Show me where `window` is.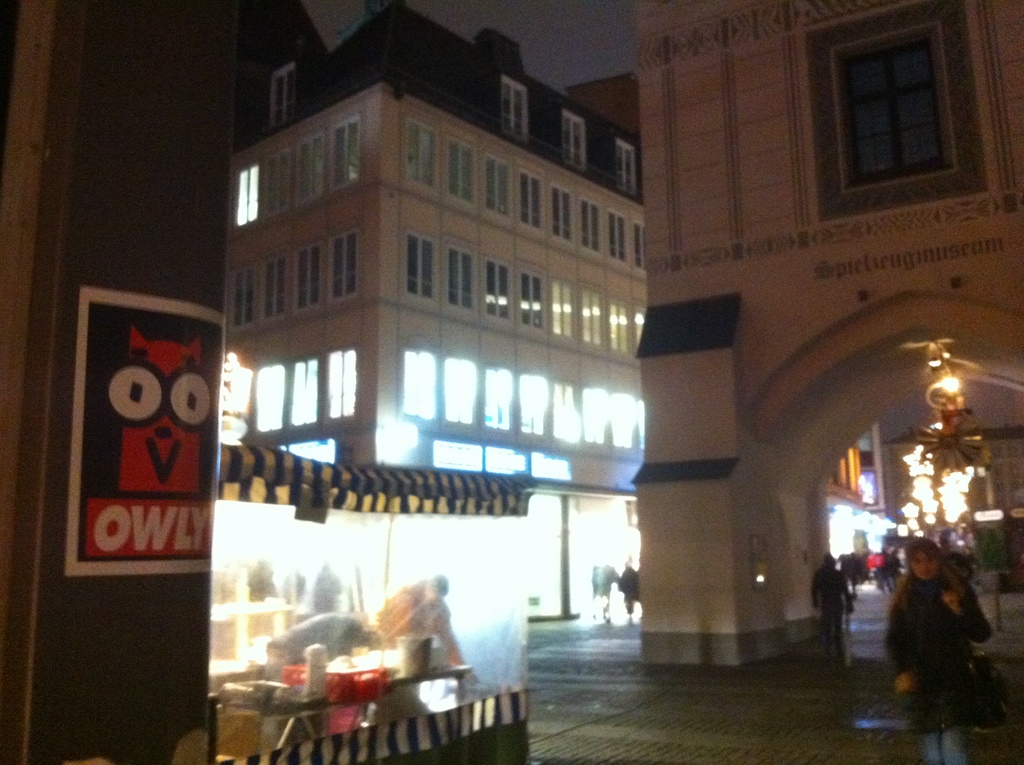
`window` is at x1=331 y1=229 x2=358 y2=296.
